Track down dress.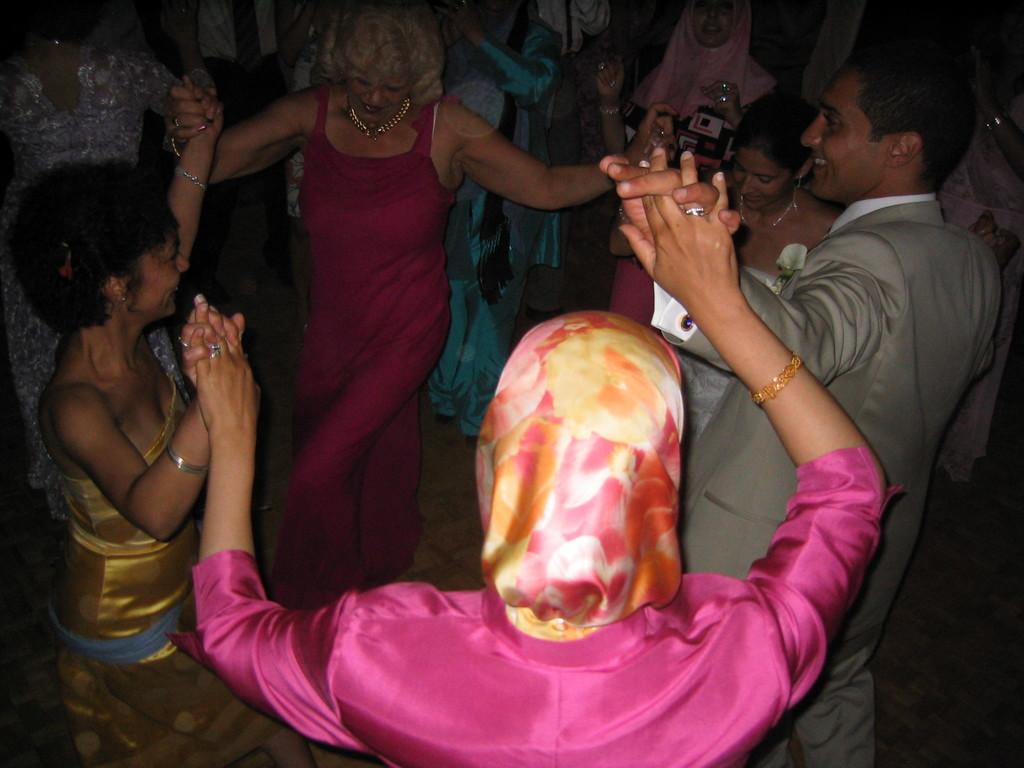
Tracked to select_region(431, 12, 557, 412).
